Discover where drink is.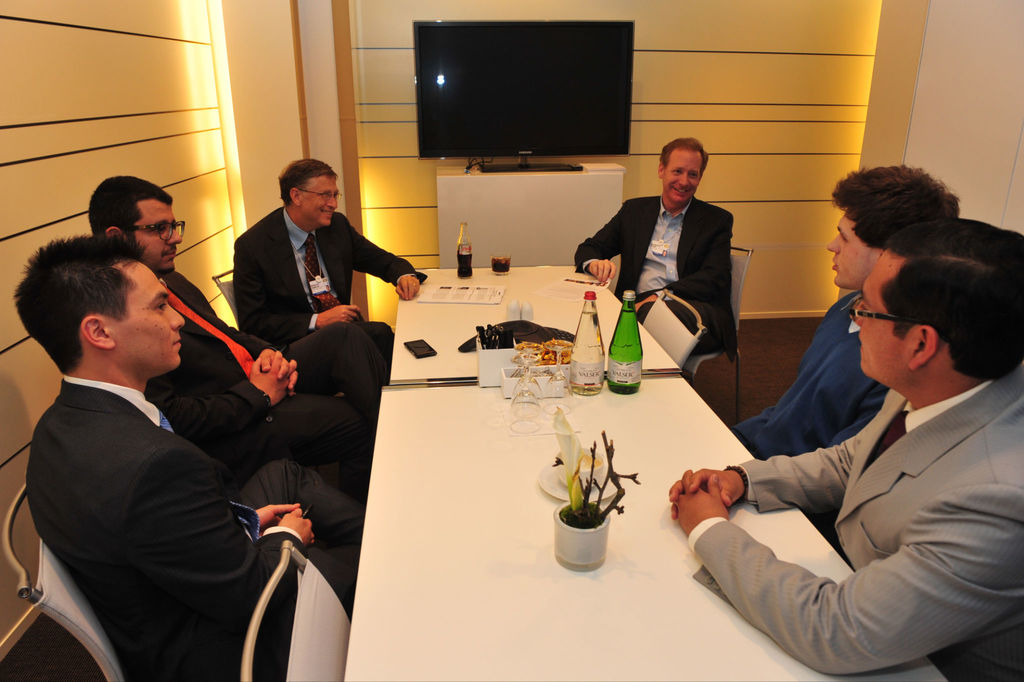
Discovered at 457, 222, 473, 278.
